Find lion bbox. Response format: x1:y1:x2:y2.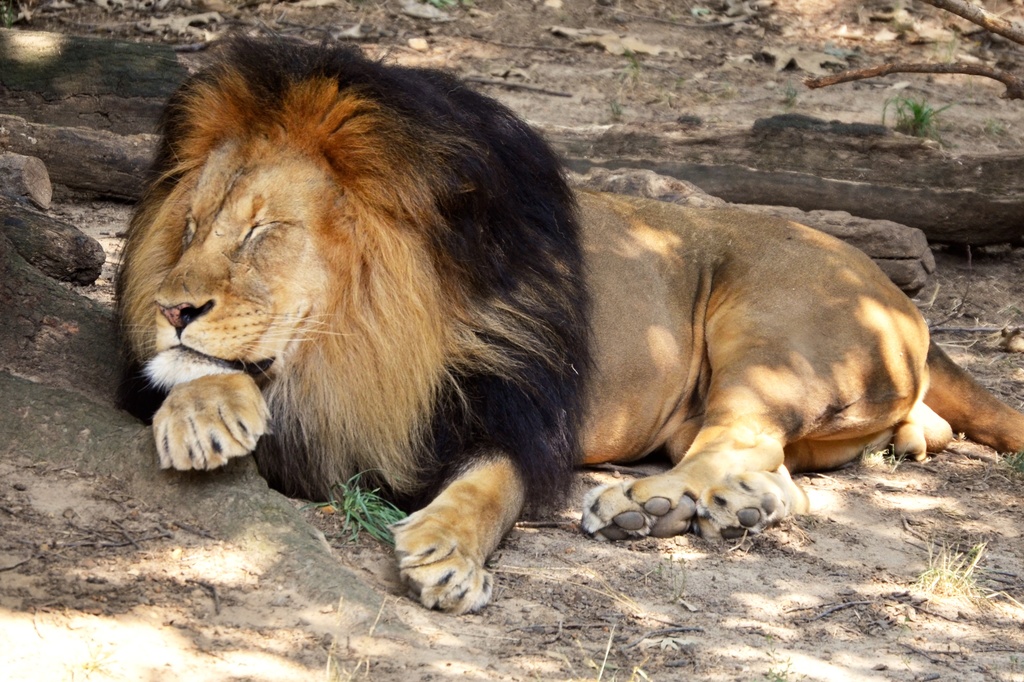
105:23:1023:616.
